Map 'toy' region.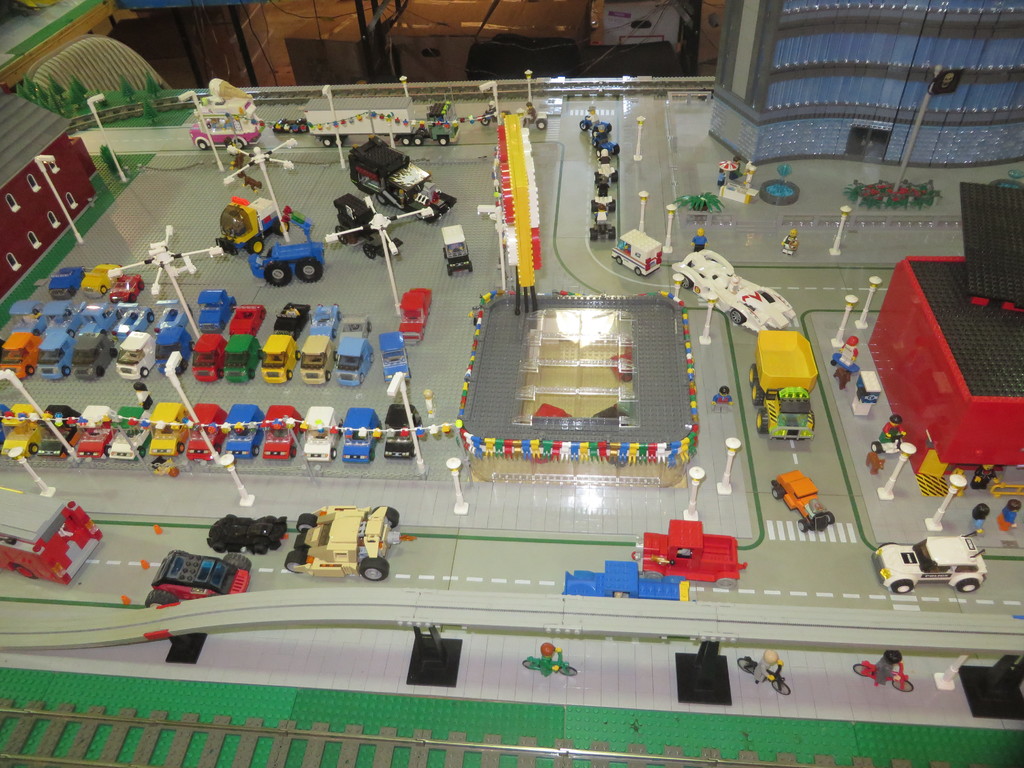
Mapped to region(669, 248, 800, 340).
